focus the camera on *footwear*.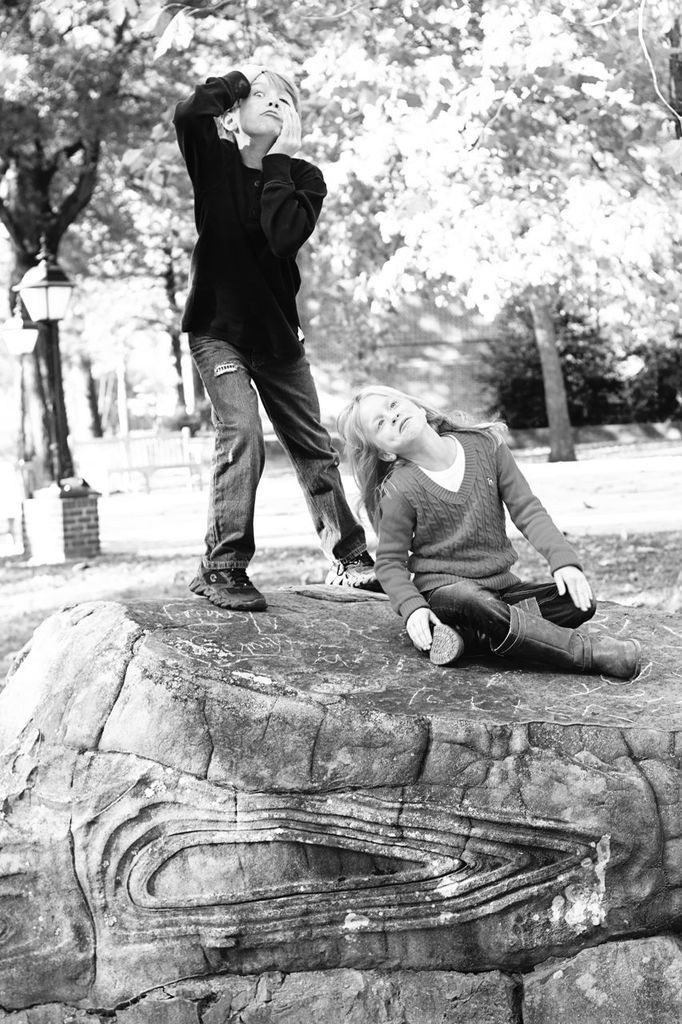
Focus region: left=321, top=549, right=381, bottom=590.
